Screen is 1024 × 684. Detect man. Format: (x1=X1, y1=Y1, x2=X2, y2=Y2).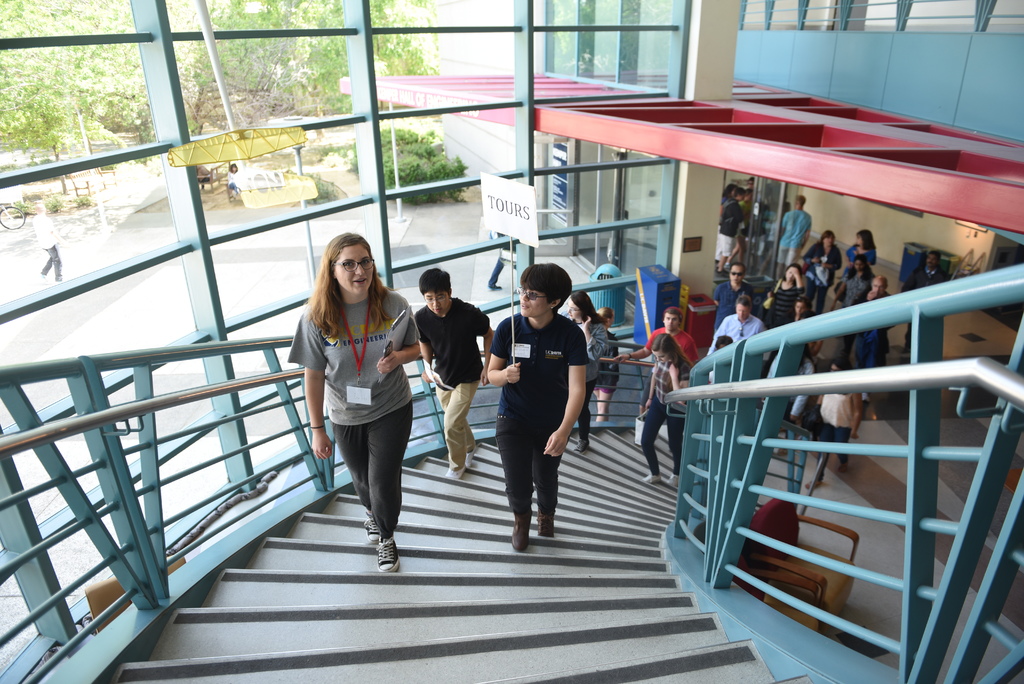
(x1=619, y1=306, x2=703, y2=370).
